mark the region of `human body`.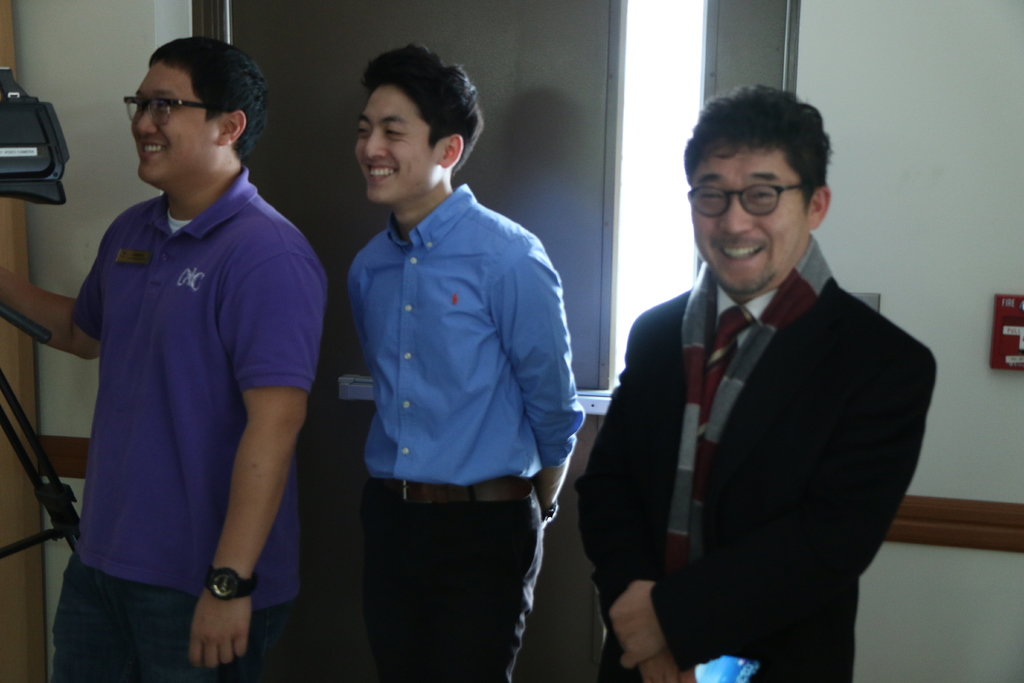
Region: (left=47, top=93, right=324, bottom=682).
